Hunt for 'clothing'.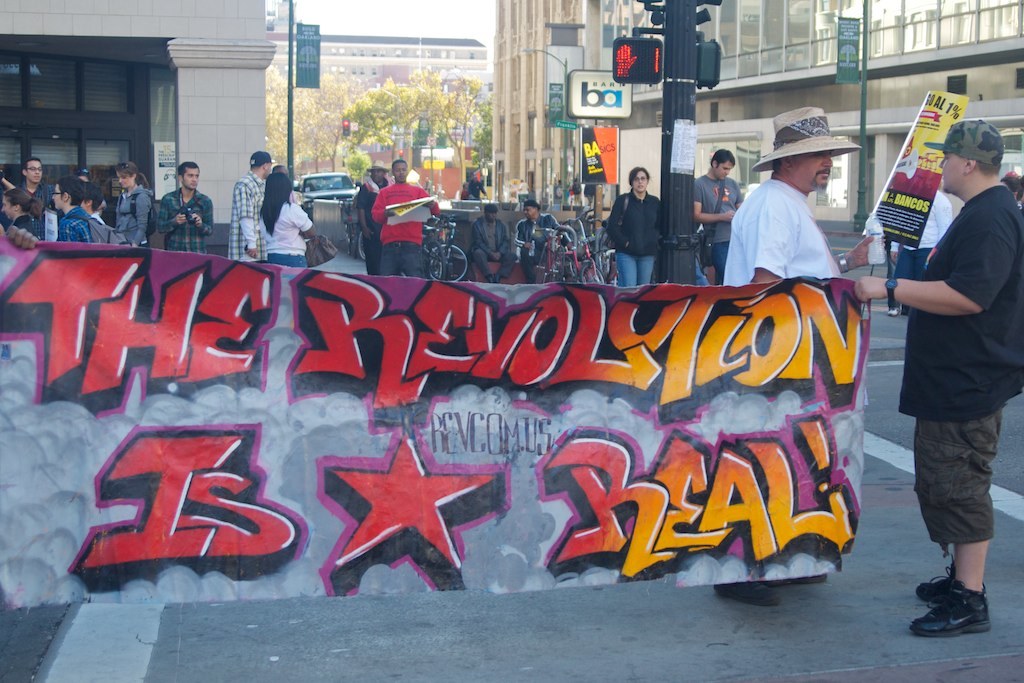
Hunted down at crop(228, 171, 265, 264).
